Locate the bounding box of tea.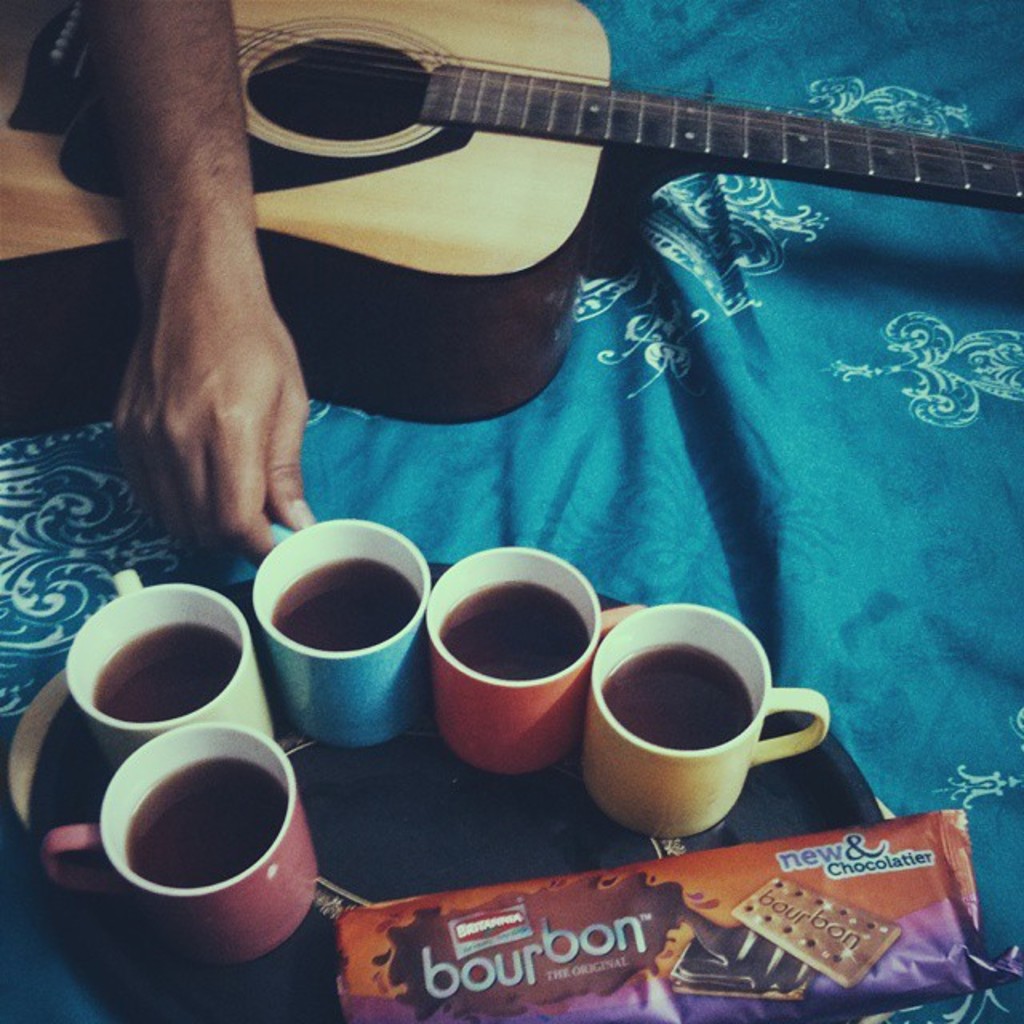
Bounding box: (left=96, top=626, right=242, bottom=718).
